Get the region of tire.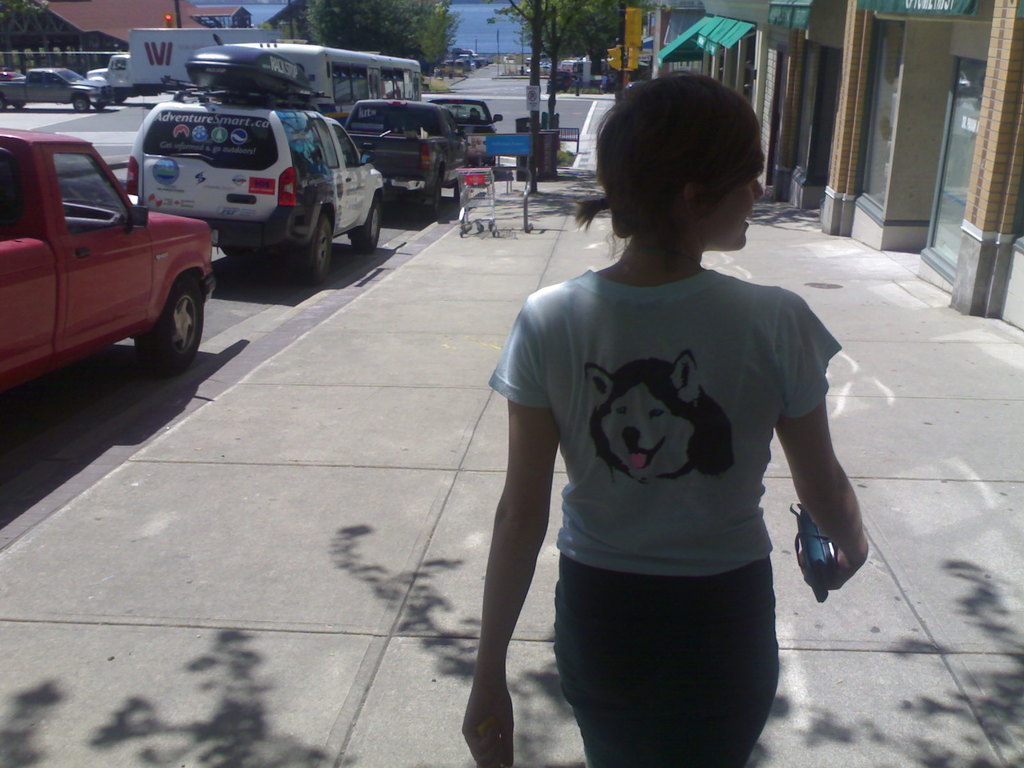
[355, 196, 380, 252].
